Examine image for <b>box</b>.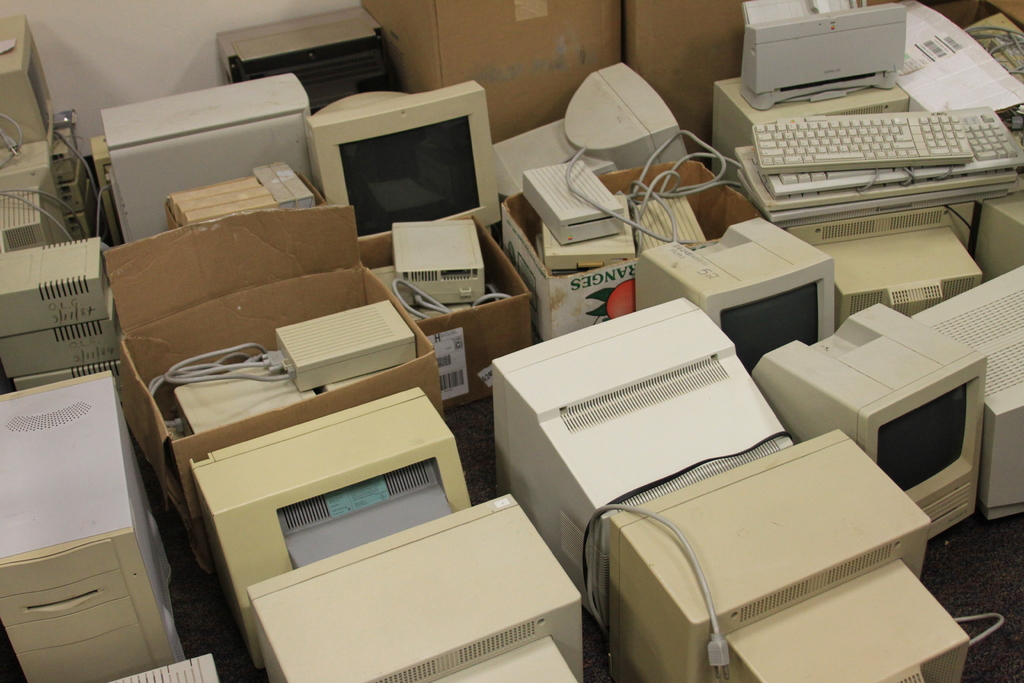
Examination result: <bbox>102, 199, 450, 573</bbox>.
